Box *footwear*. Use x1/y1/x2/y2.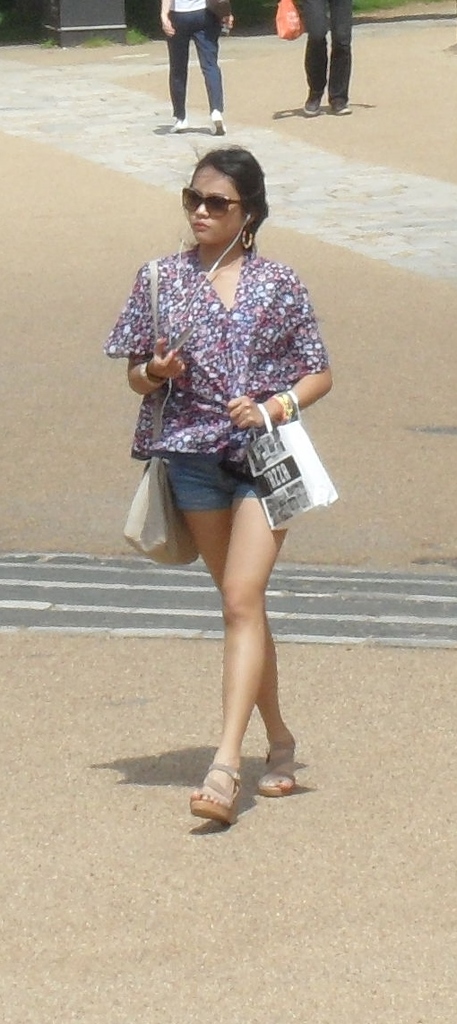
258/739/298/801.
